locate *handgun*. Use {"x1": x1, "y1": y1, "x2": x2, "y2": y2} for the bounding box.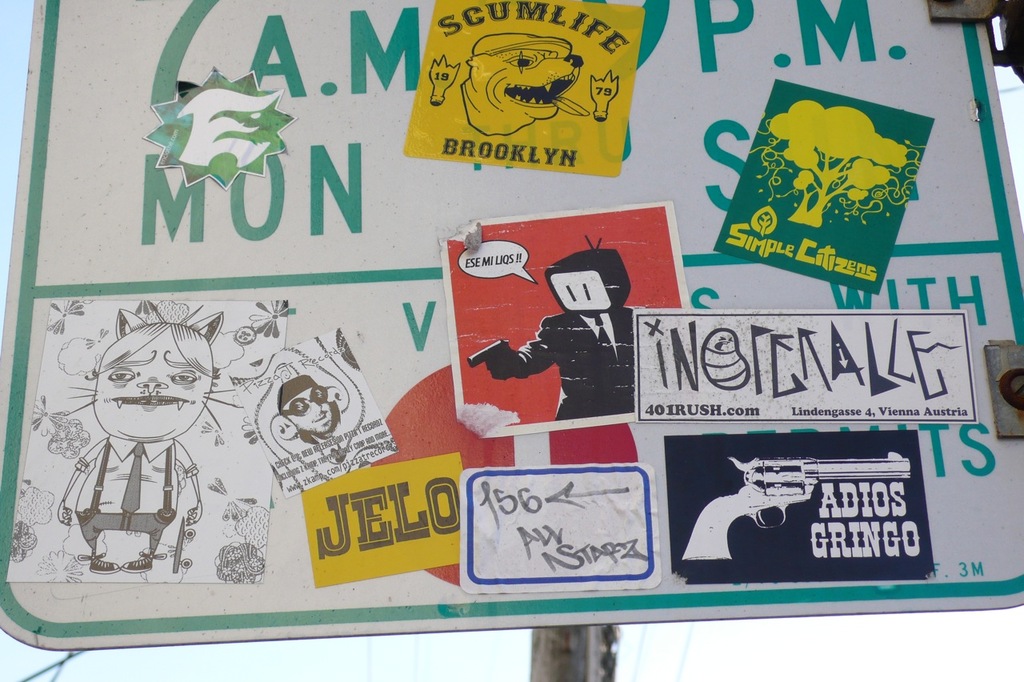
{"x1": 683, "y1": 451, "x2": 910, "y2": 563}.
